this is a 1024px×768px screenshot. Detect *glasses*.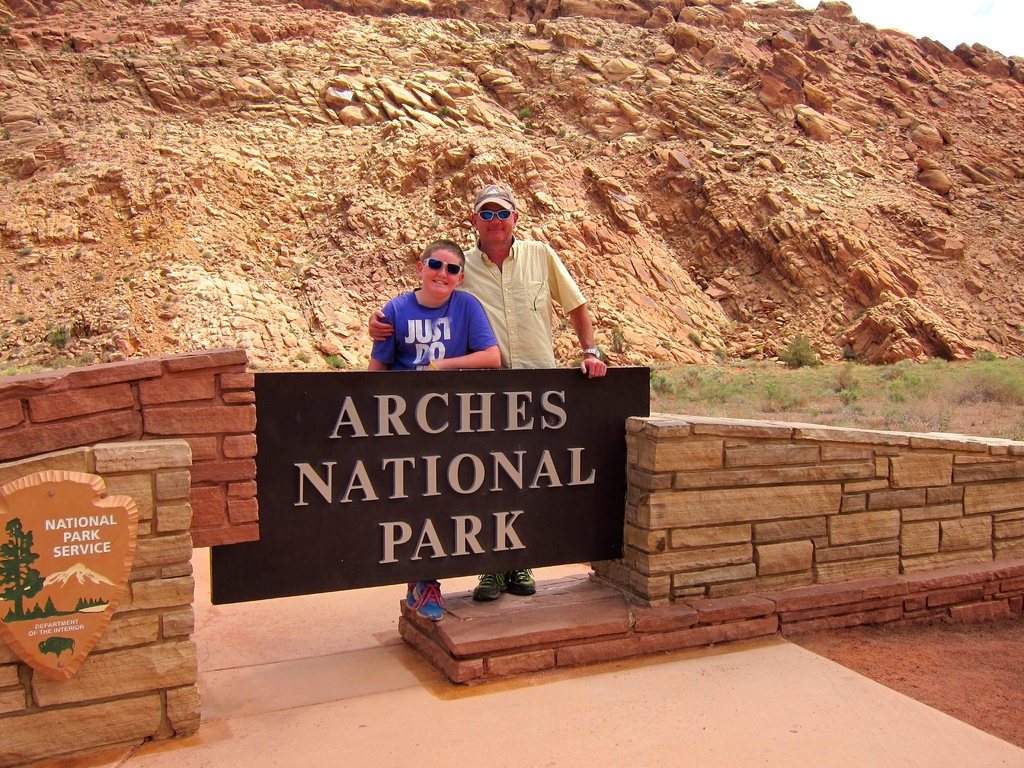
<bbox>471, 205, 518, 224</bbox>.
